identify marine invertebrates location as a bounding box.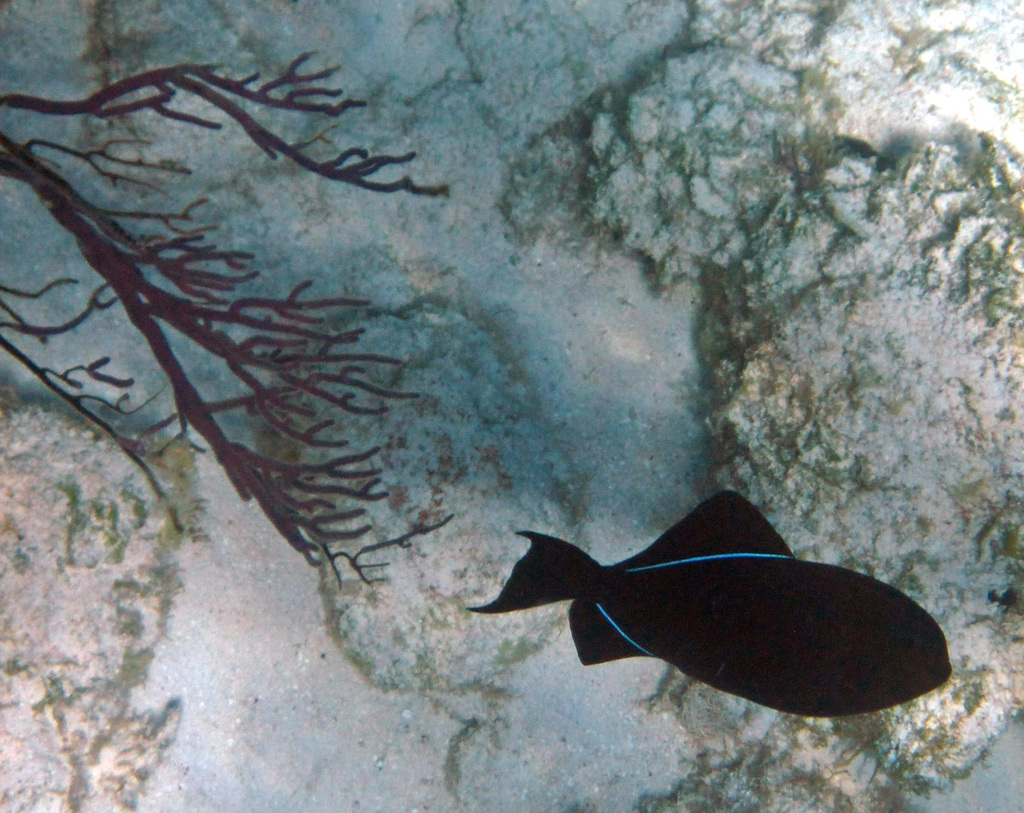
locate(469, 482, 952, 714).
